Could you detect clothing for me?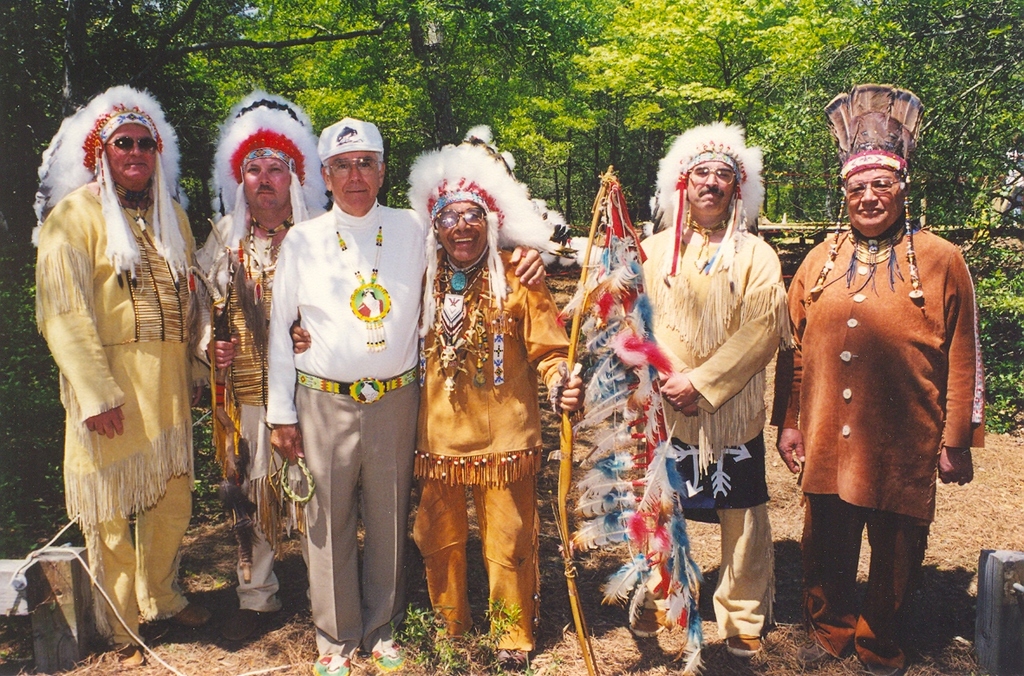
Detection result: [648, 224, 787, 641].
